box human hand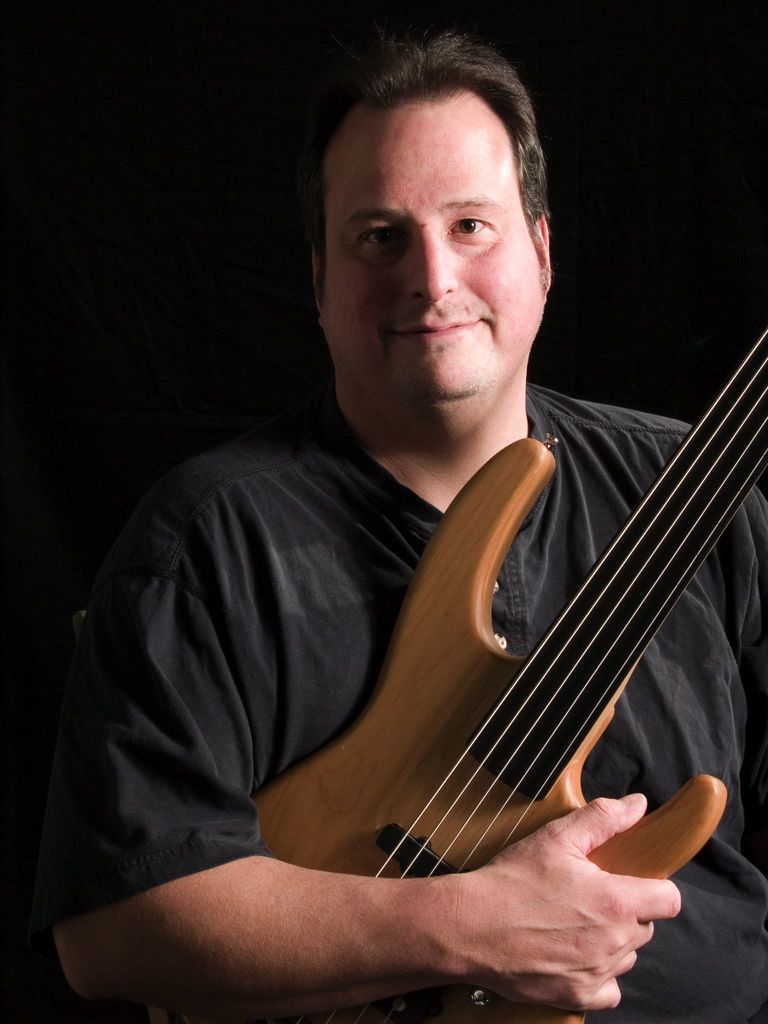
bbox(396, 785, 719, 990)
